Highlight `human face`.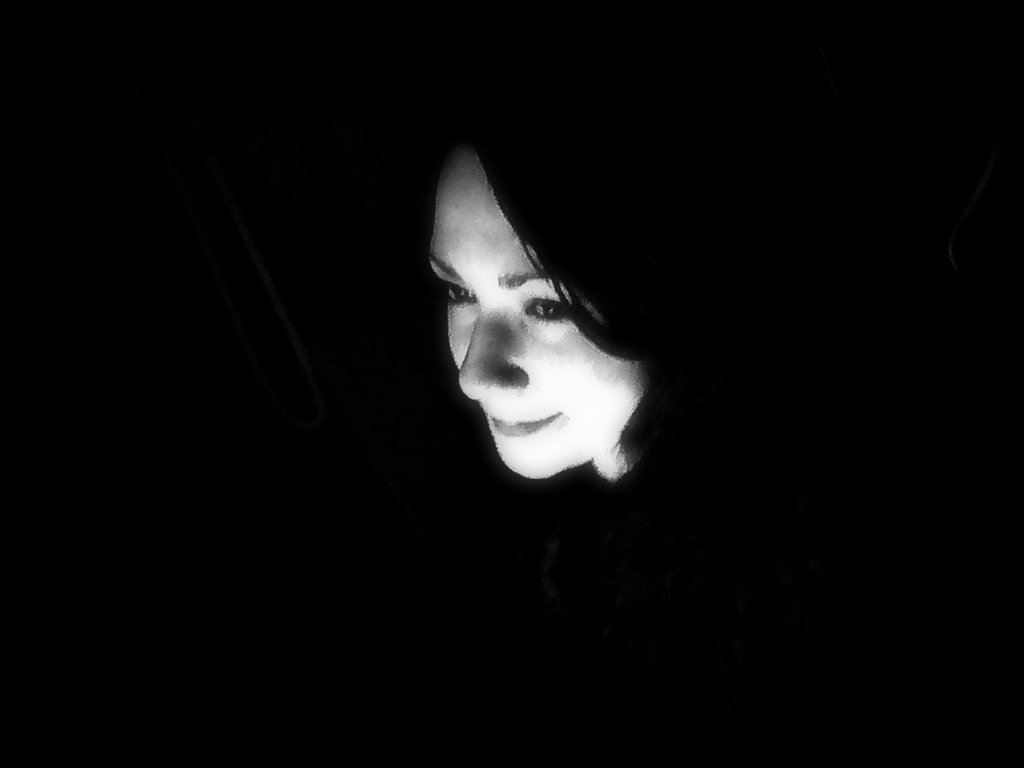
Highlighted region: {"left": 429, "top": 138, "right": 651, "bottom": 481}.
